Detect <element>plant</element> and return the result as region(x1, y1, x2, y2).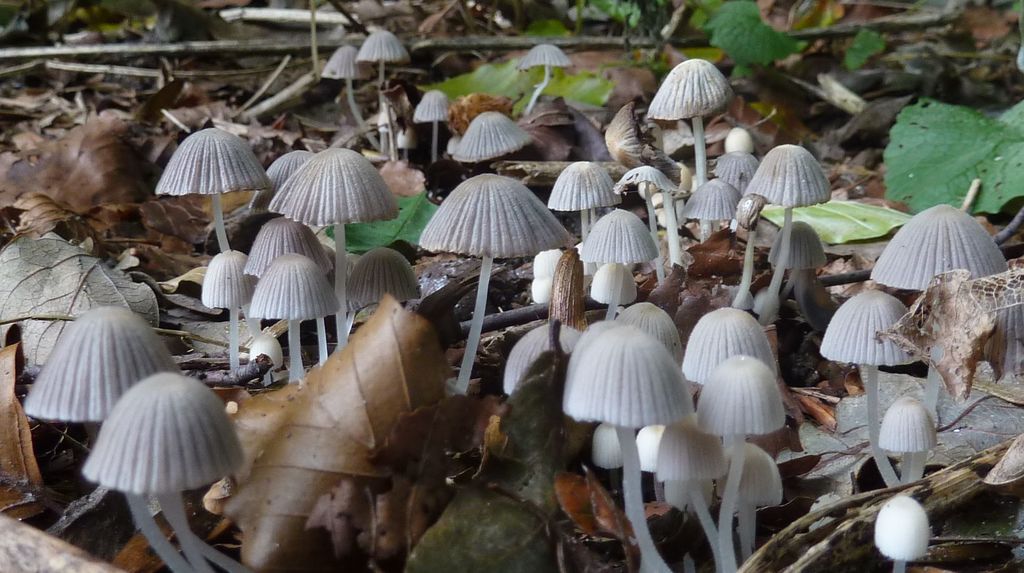
region(875, 92, 1023, 244).
